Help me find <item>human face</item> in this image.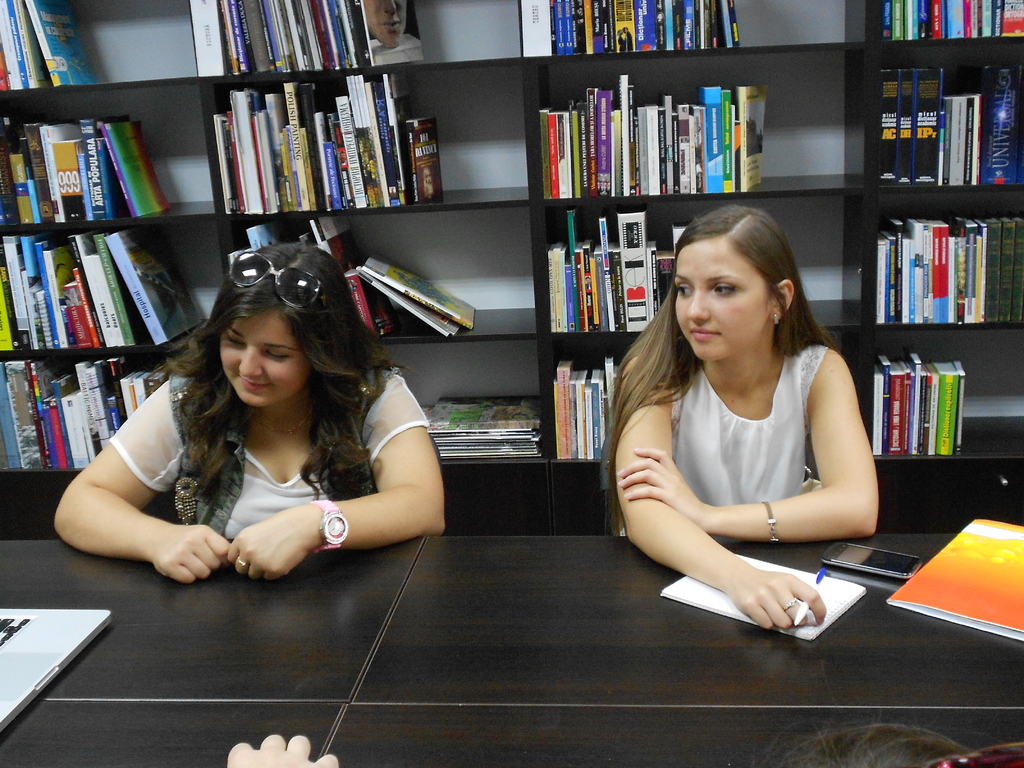
Found it: BBox(219, 314, 308, 406).
